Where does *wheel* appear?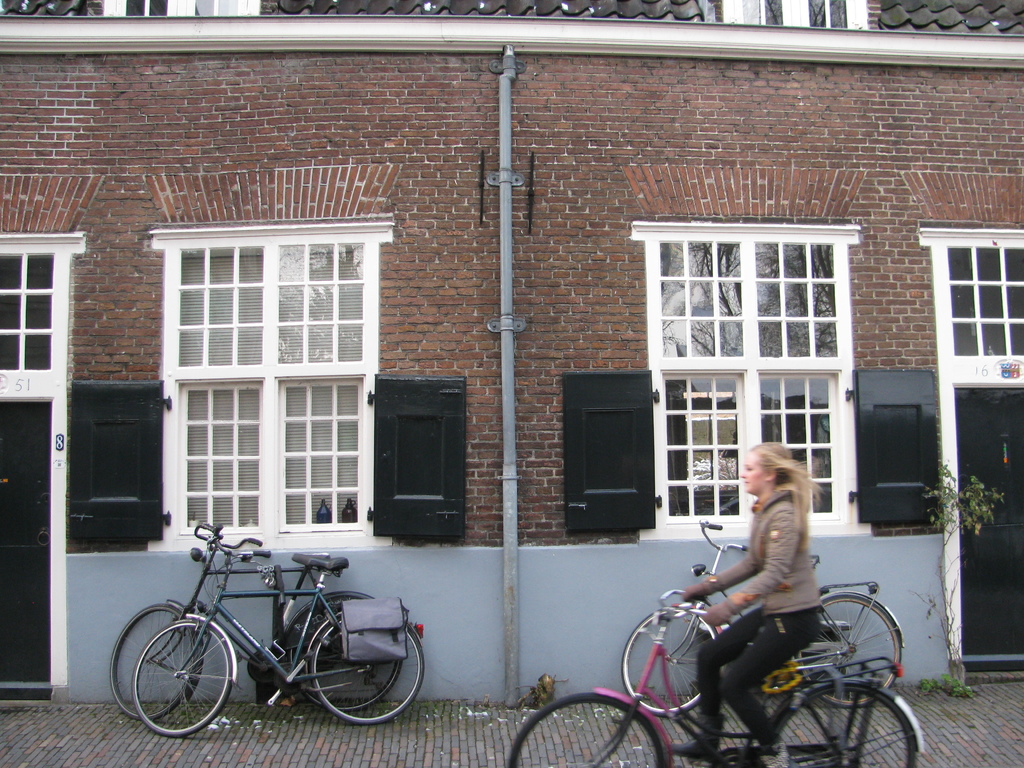
Appears at [285, 589, 404, 709].
